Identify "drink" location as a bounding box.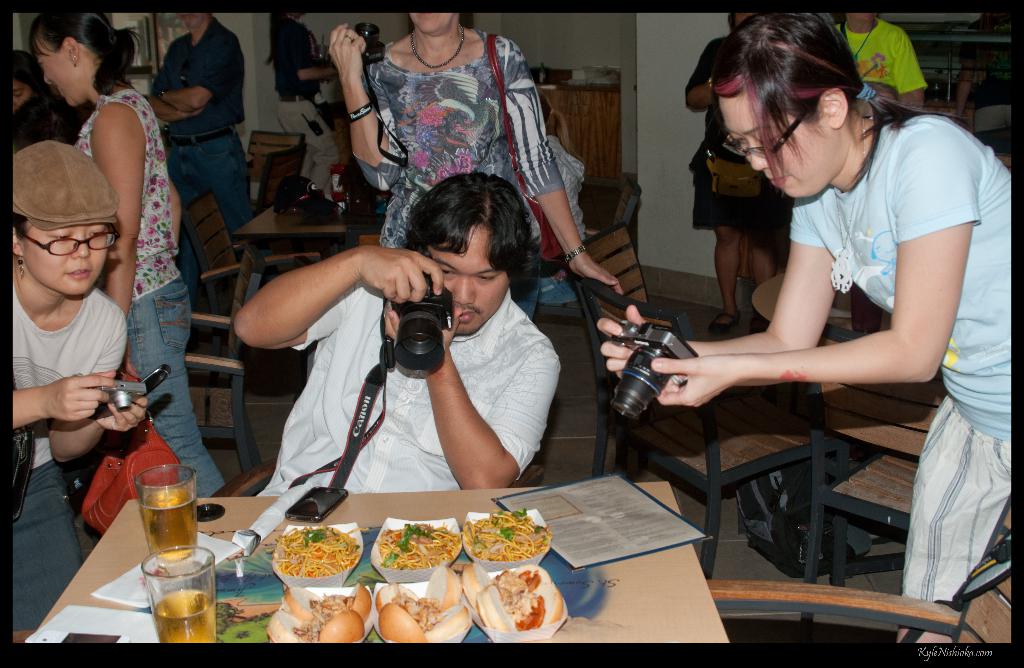
{"x1": 138, "y1": 539, "x2": 213, "y2": 637}.
